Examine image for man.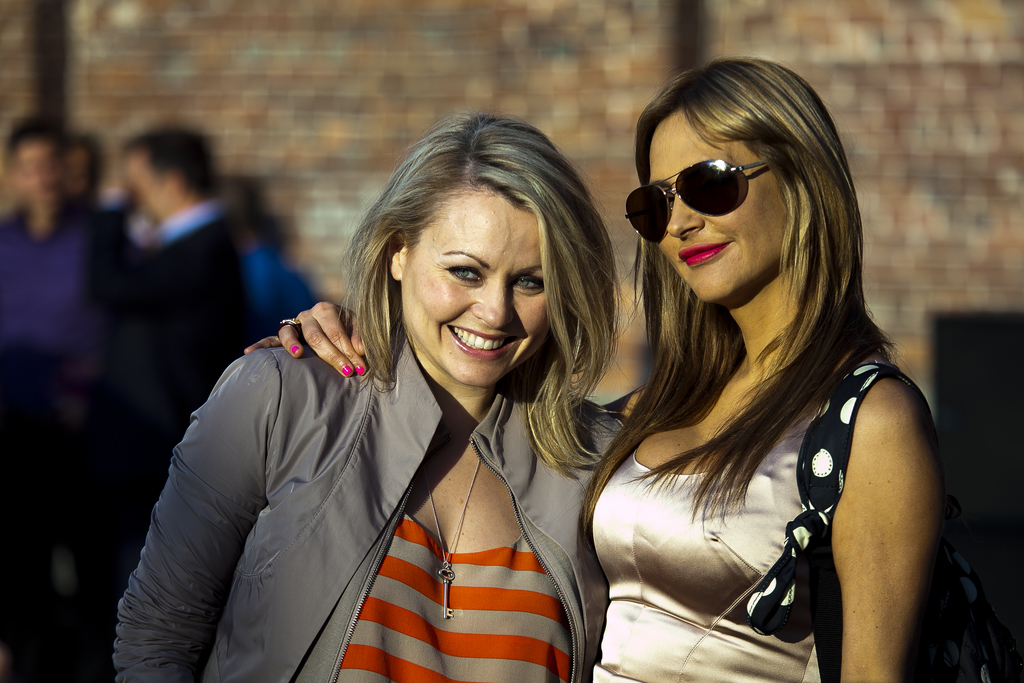
Examination result: 0:125:86:595.
